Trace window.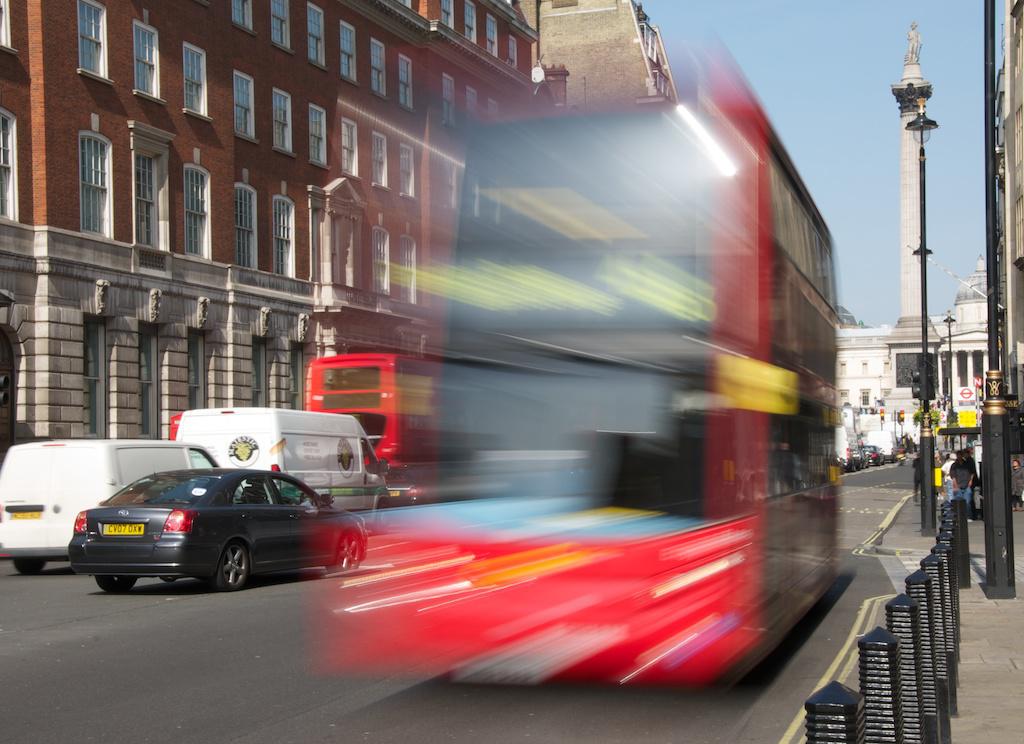
Traced to box=[395, 143, 416, 203].
